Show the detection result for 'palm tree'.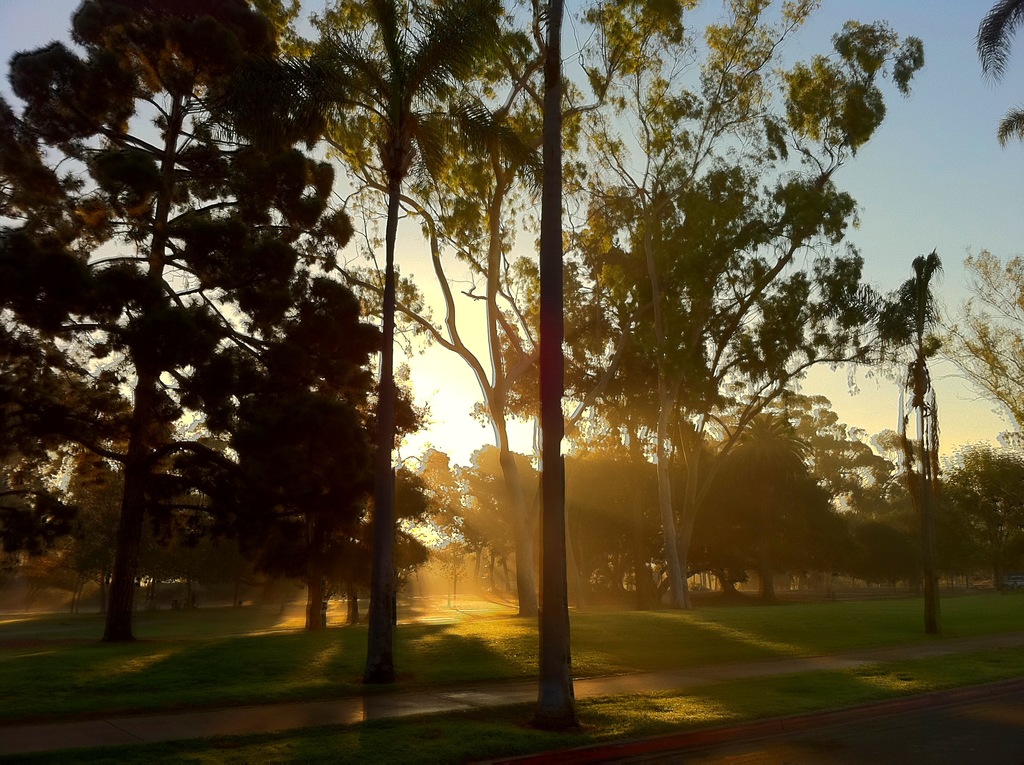
select_region(94, 415, 238, 581).
